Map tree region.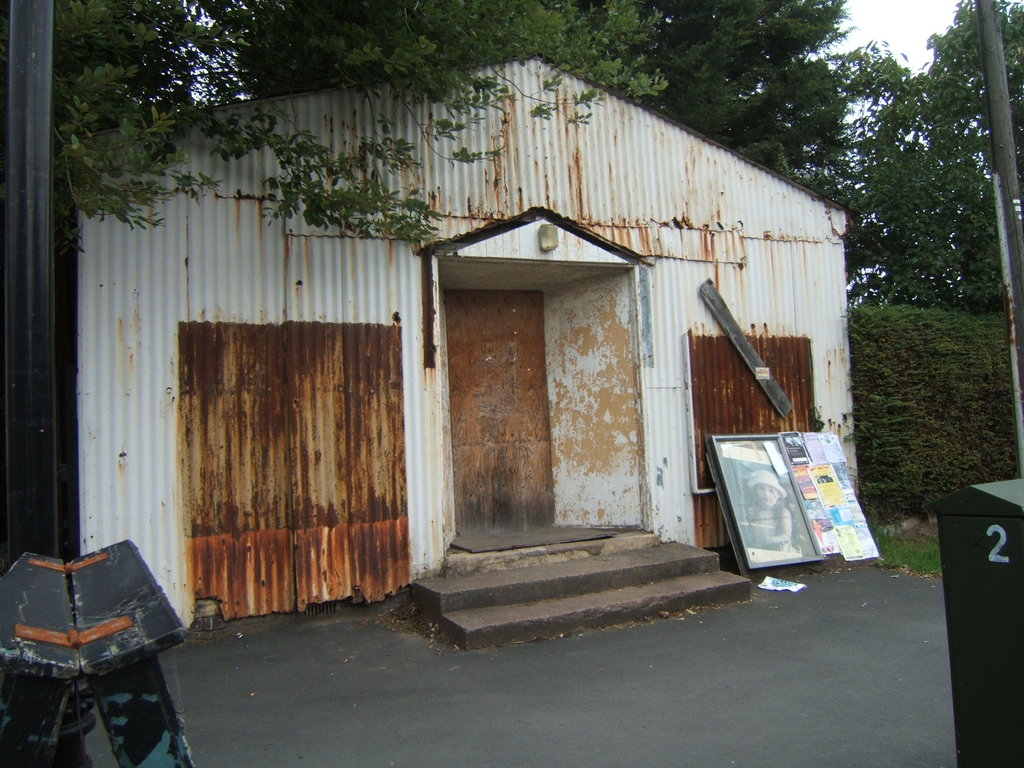
Mapped to (844, 309, 1023, 521).
